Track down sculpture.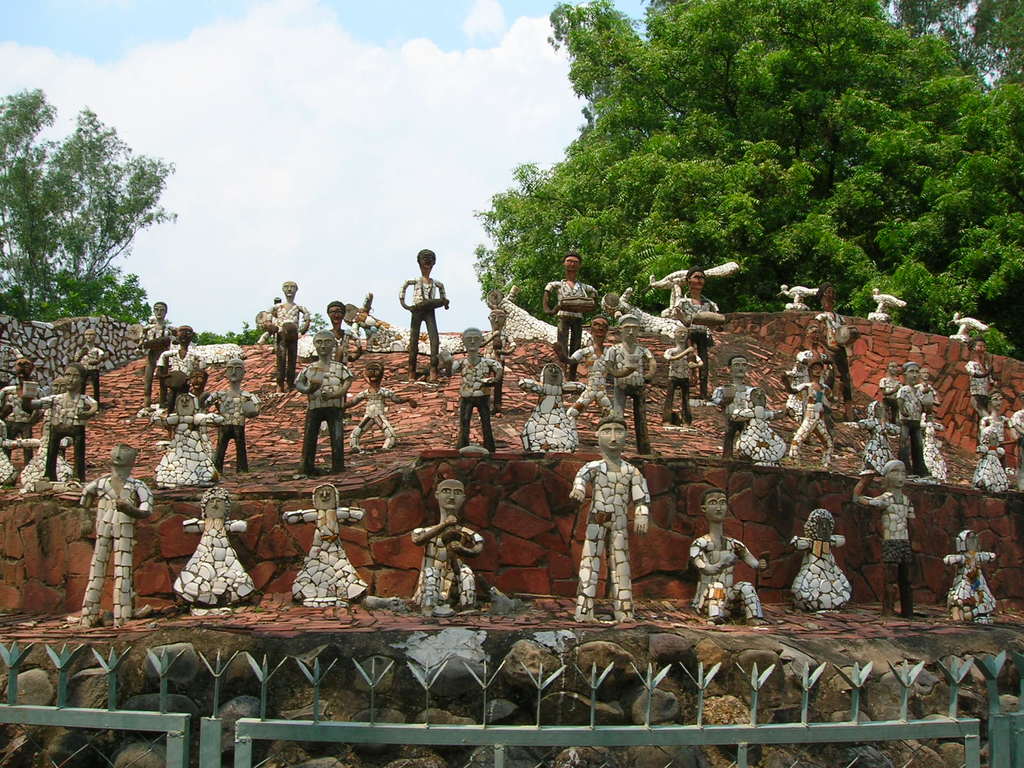
Tracked to box(572, 416, 650, 625).
